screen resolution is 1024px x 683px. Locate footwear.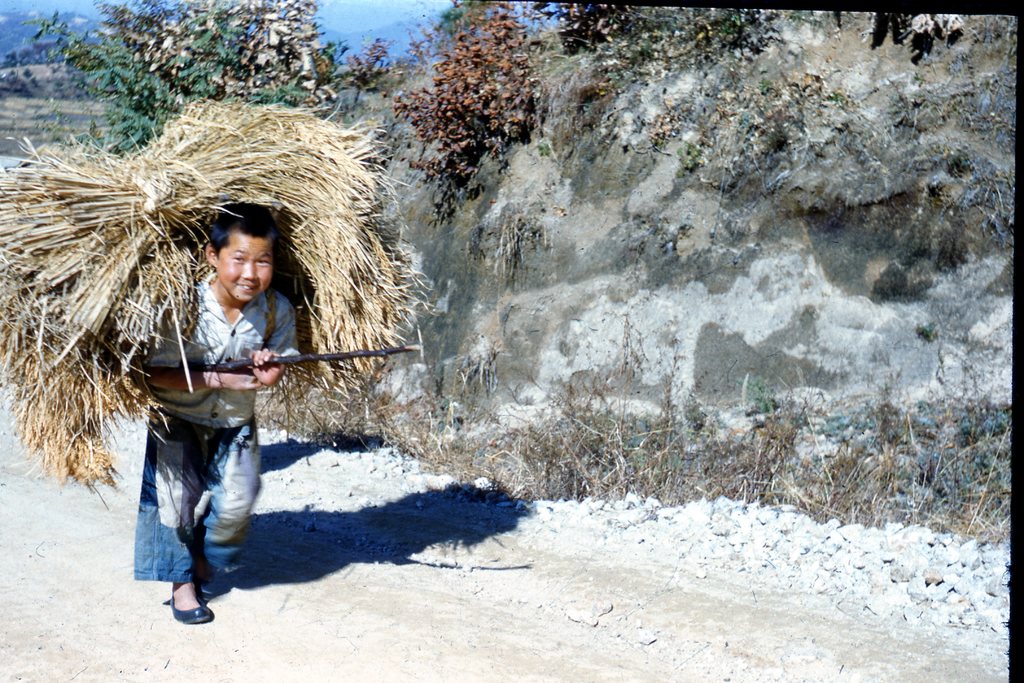
bbox(171, 597, 213, 623).
